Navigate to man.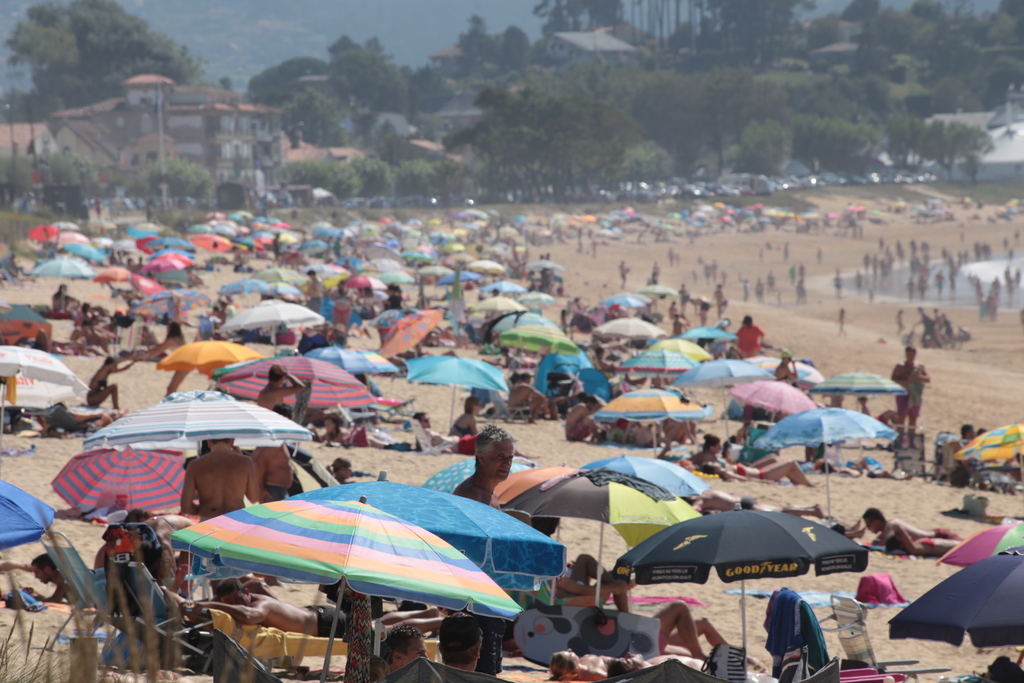
Navigation target: <bbox>866, 505, 964, 548</bbox>.
